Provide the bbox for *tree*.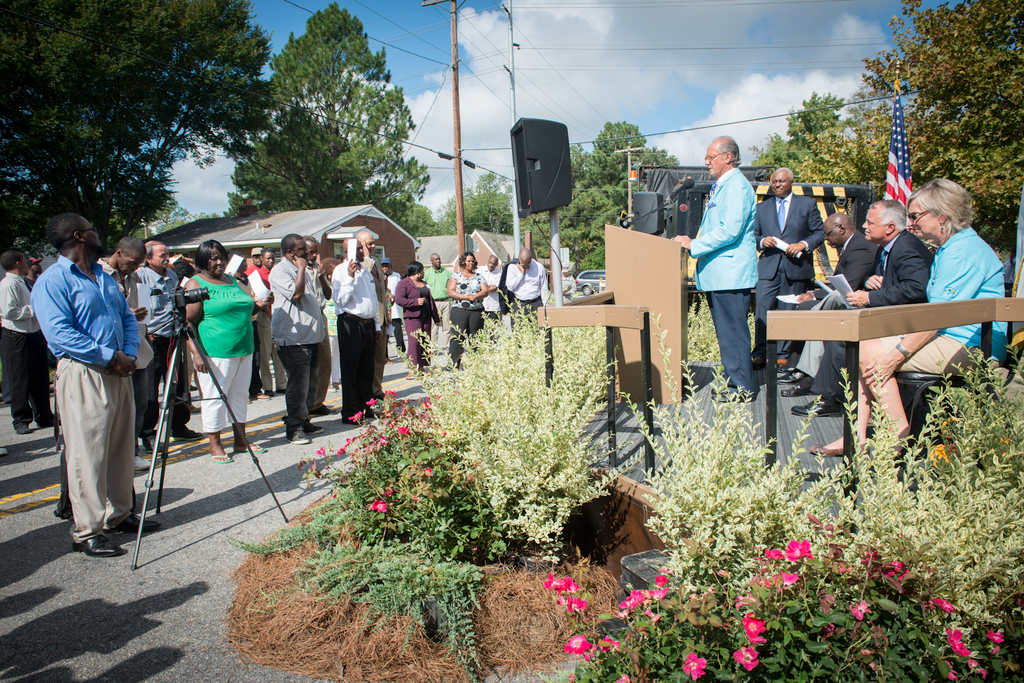
bbox=(220, 5, 435, 230).
